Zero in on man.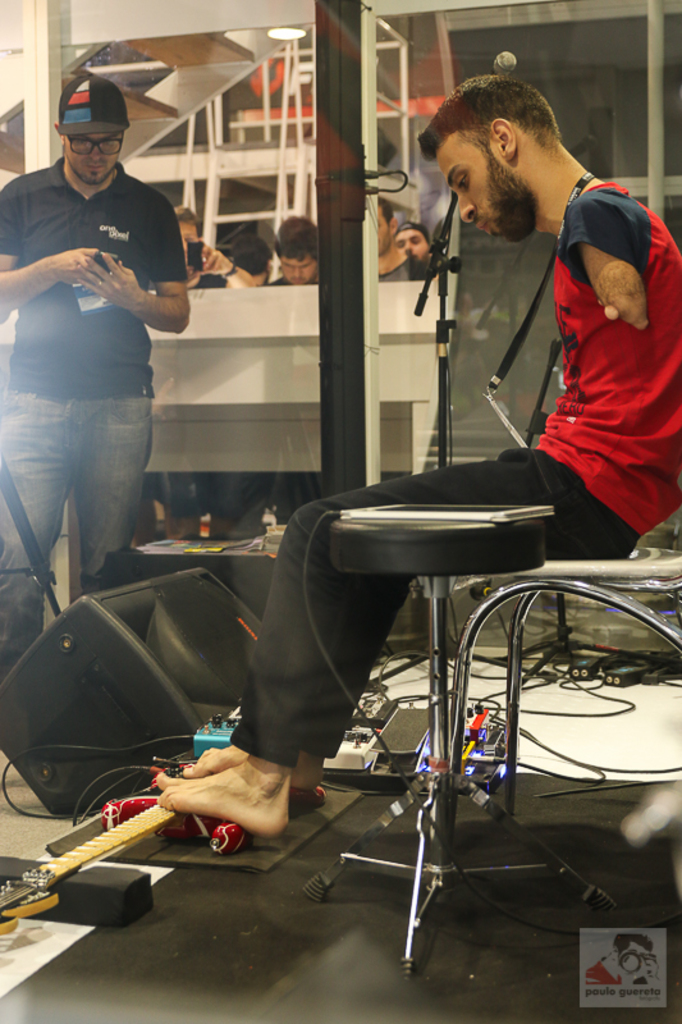
Zeroed in: l=12, t=52, r=211, b=682.
